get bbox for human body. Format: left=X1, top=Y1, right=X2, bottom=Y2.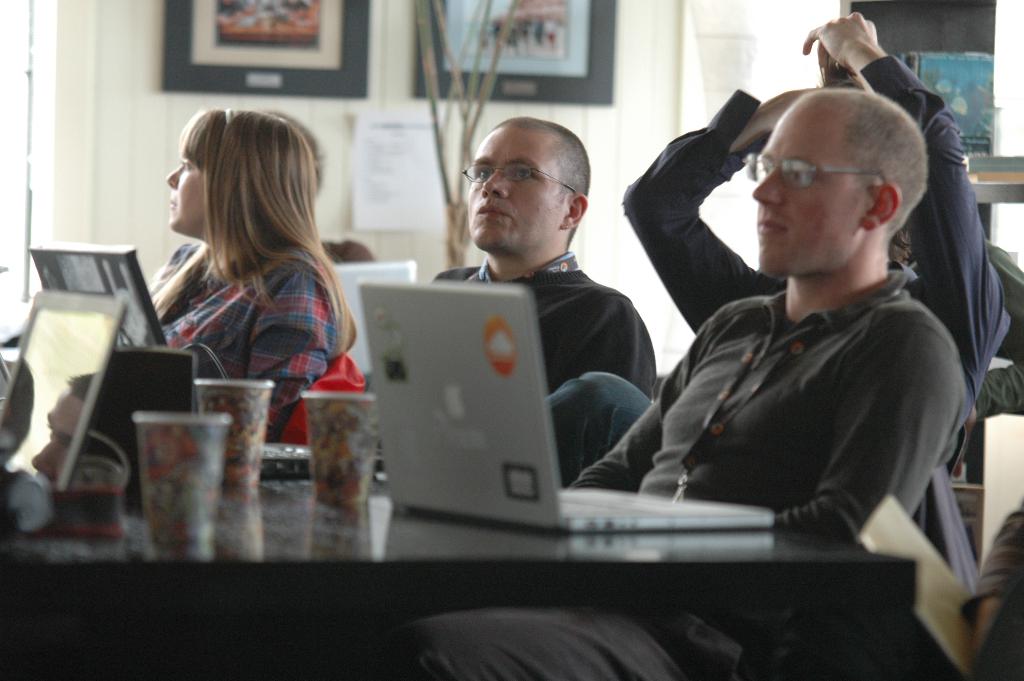
left=113, top=115, right=371, bottom=430.
